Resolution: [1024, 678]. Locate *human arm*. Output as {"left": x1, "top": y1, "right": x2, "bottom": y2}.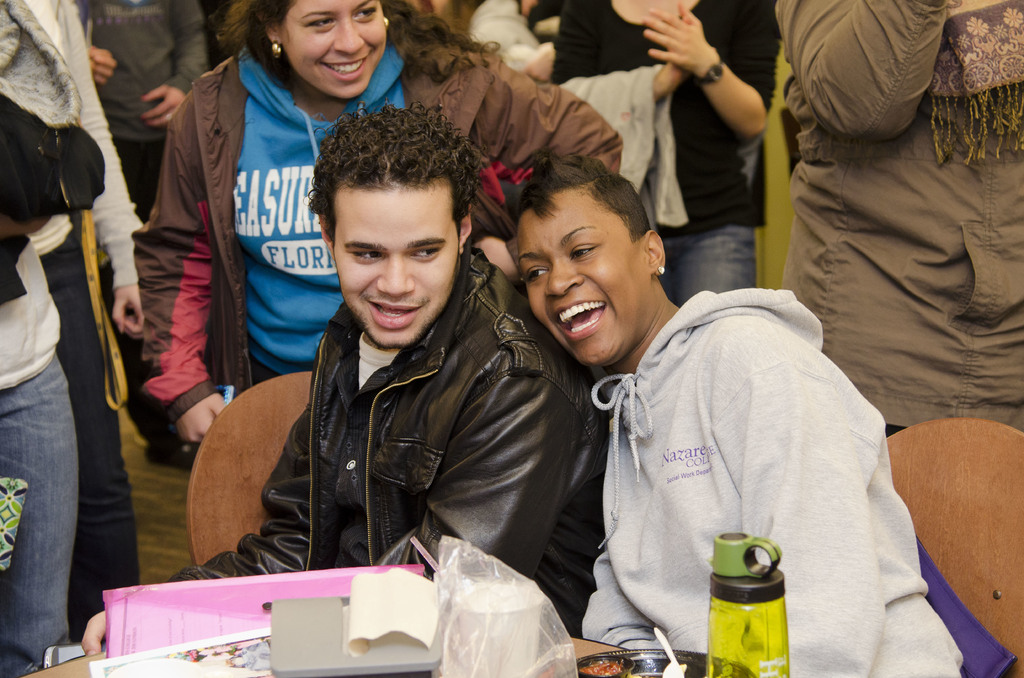
{"left": 76, "top": 376, "right": 335, "bottom": 652}.
